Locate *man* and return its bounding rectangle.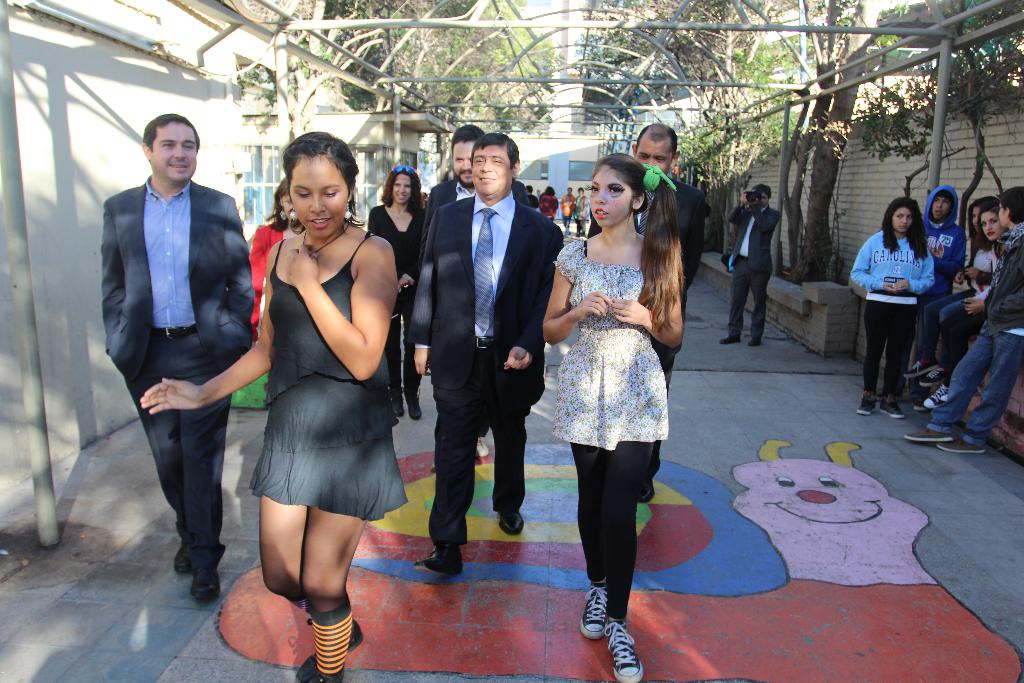
x1=924 y1=183 x2=967 y2=393.
